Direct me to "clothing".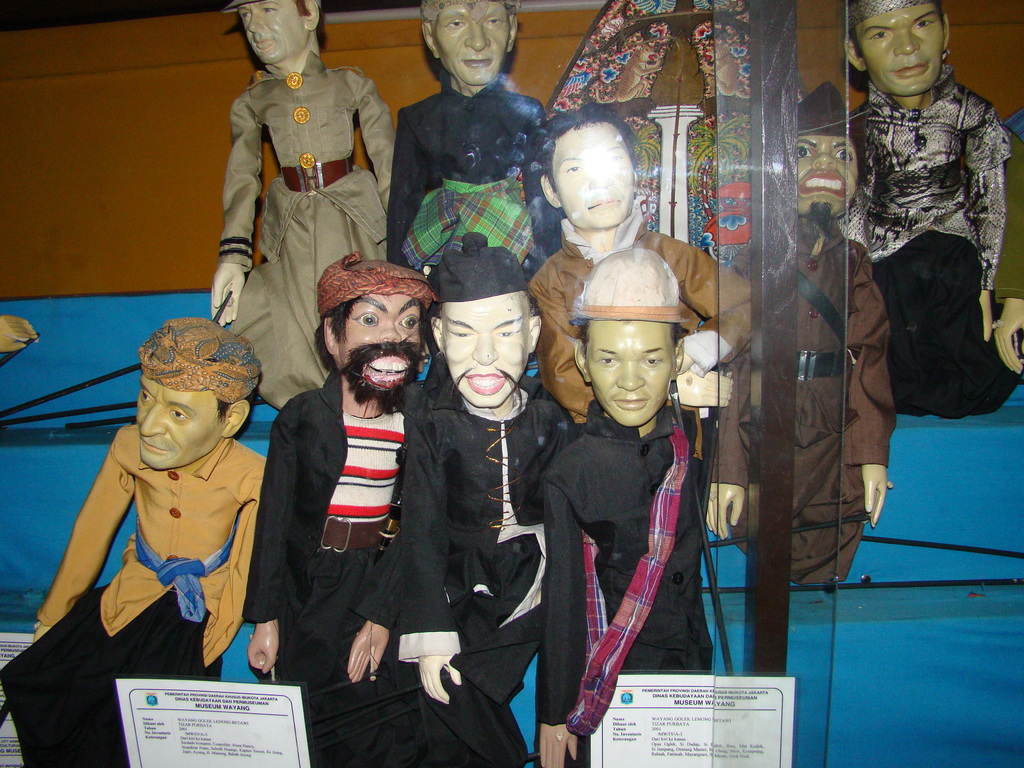
Direction: x1=708, y1=221, x2=895, y2=586.
